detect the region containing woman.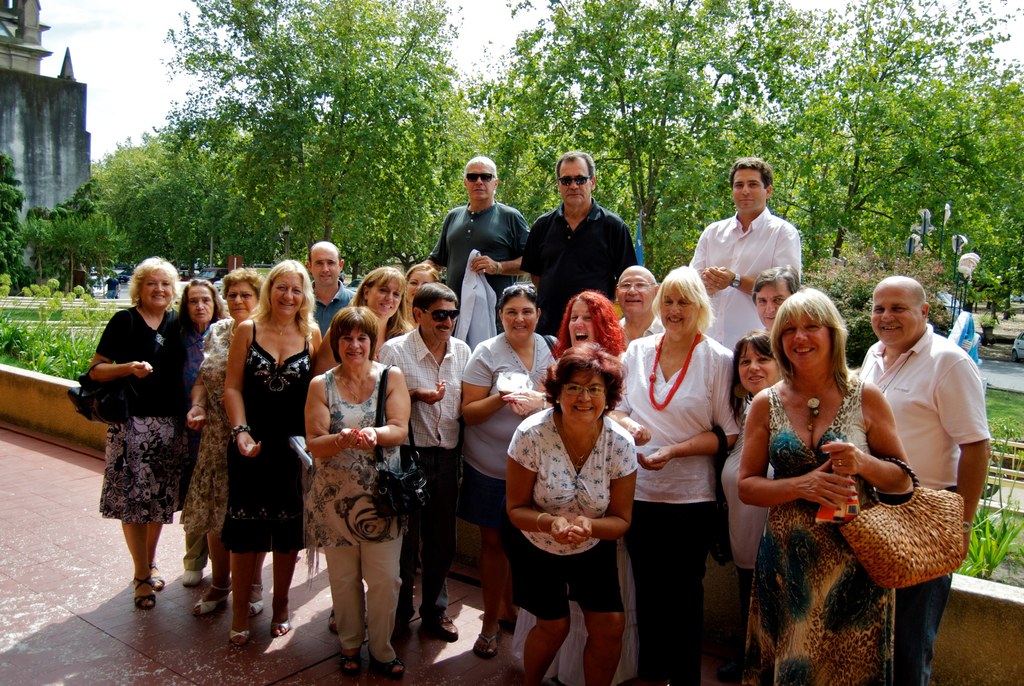
locate(180, 274, 228, 352).
